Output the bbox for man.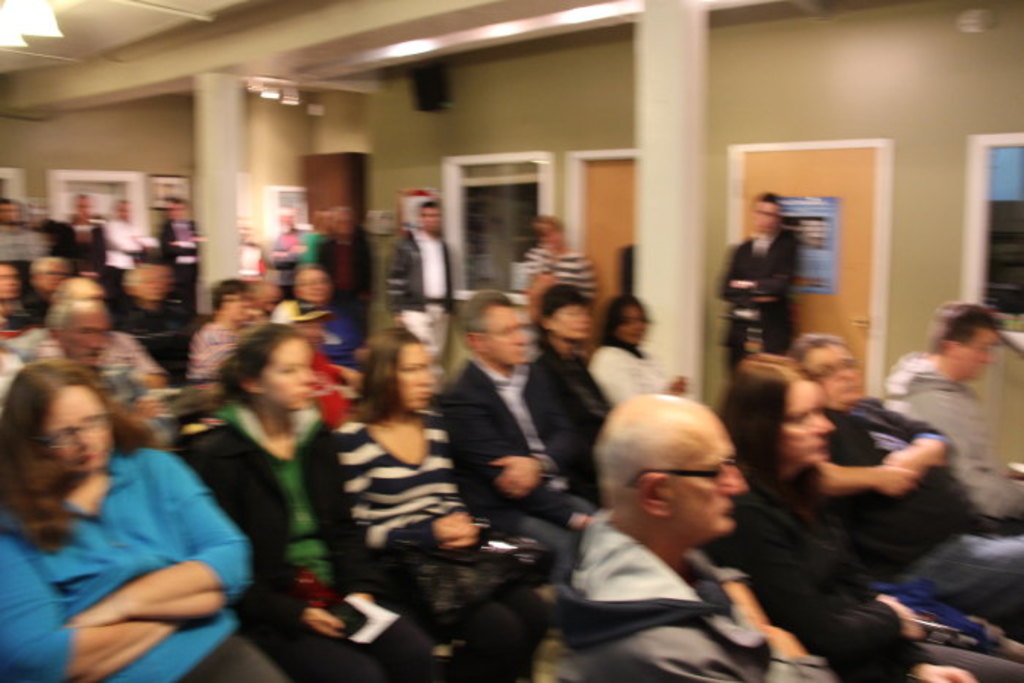
x1=443, y1=294, x2=594, y2=624.
